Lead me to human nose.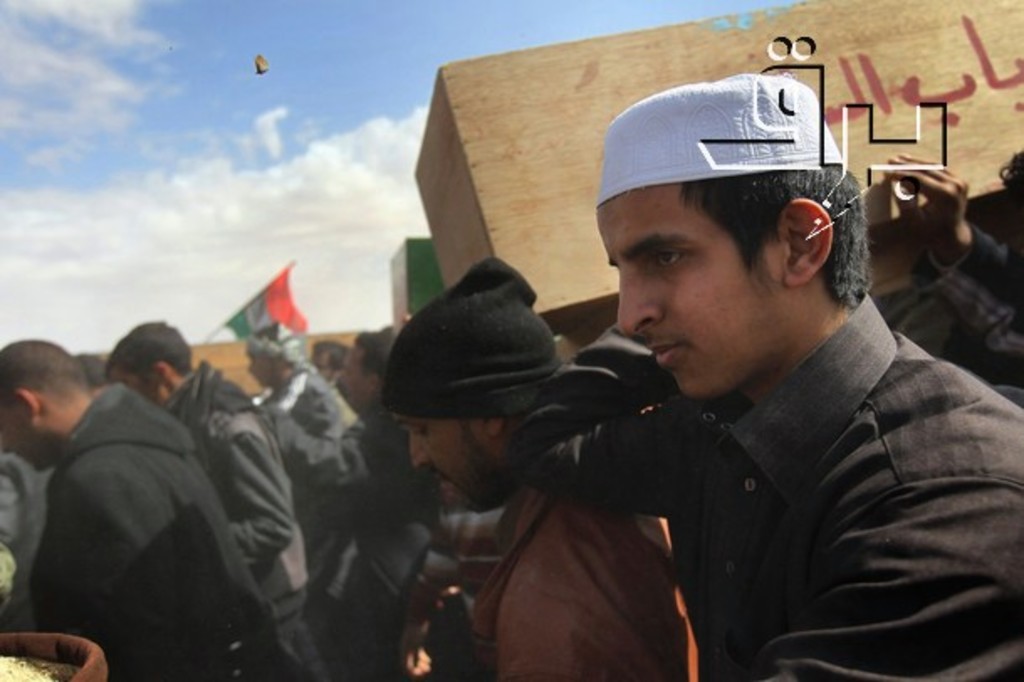
Lead to left=614, top=270, right=666, bottom=336.
